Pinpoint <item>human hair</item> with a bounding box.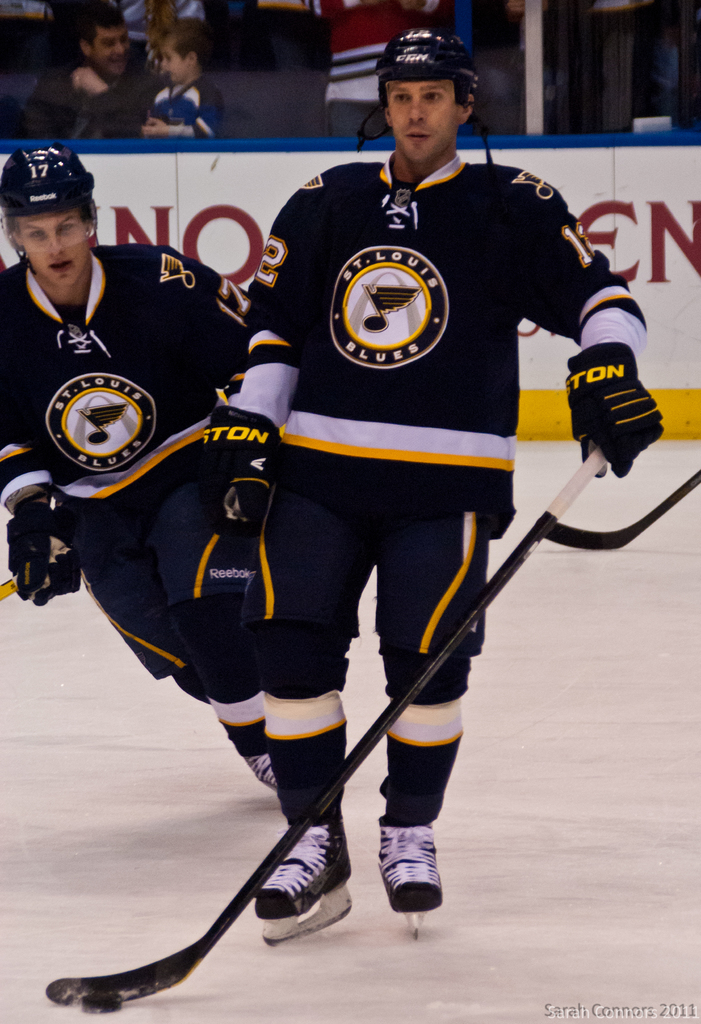
l=159, t=19, r=210, b=67.
